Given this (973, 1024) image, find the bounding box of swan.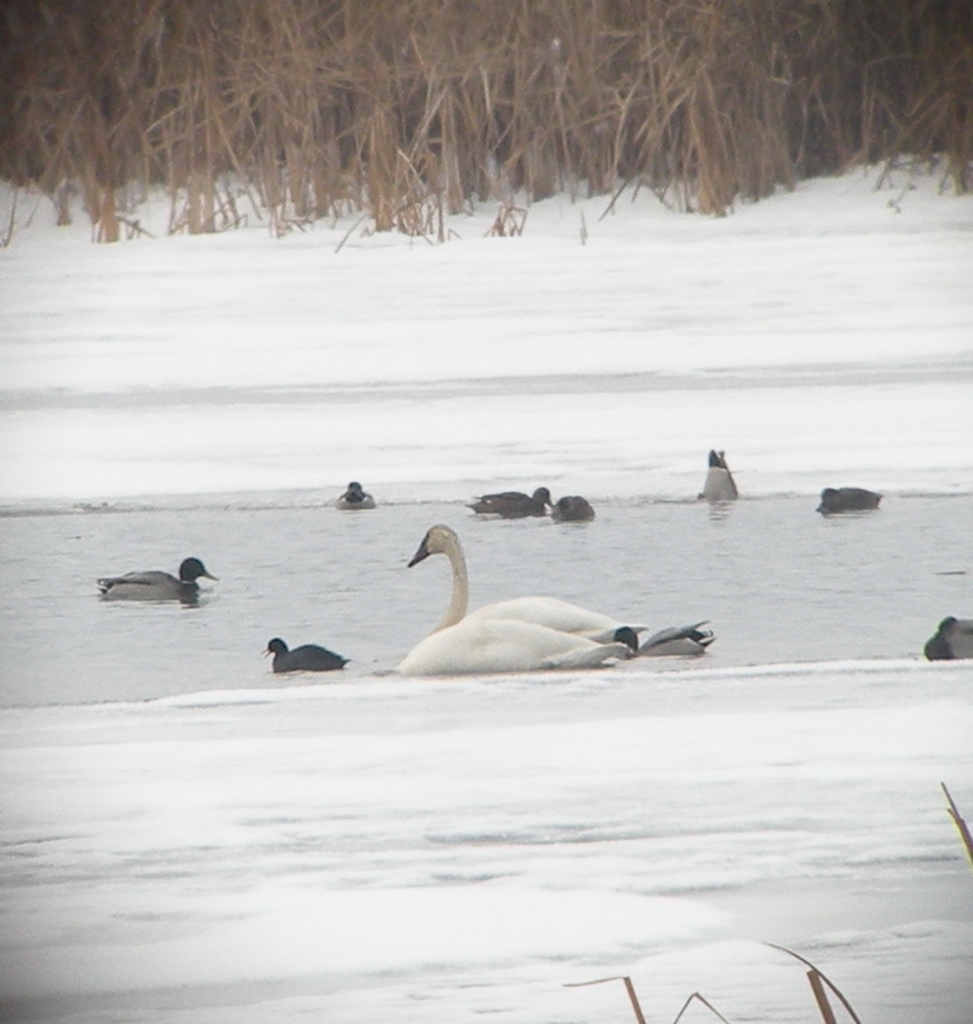
[616, 614, 716, 660].
